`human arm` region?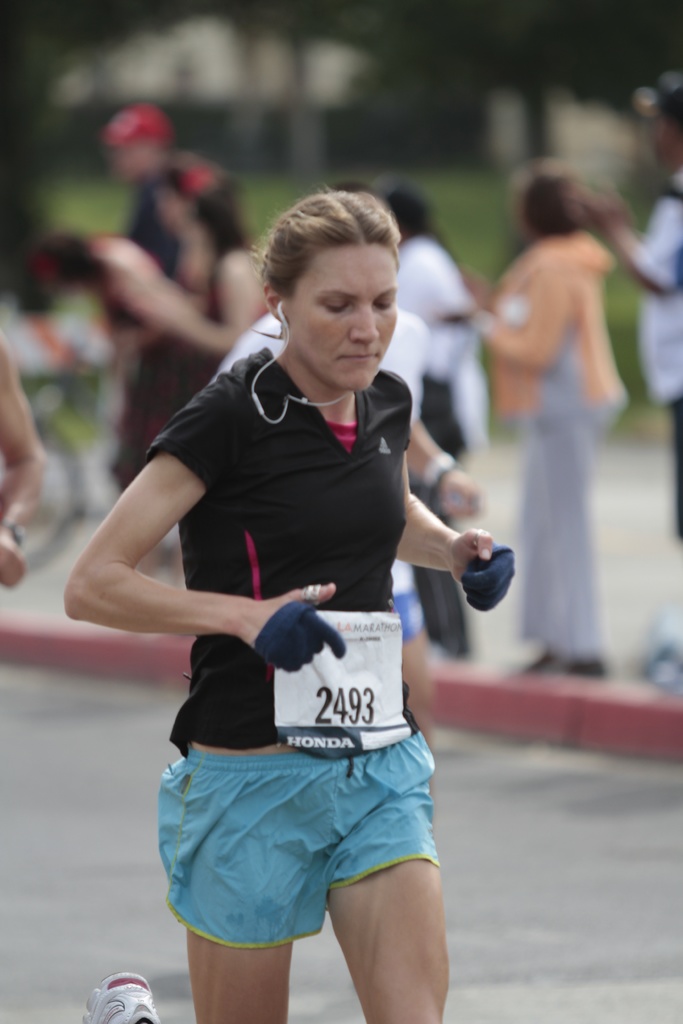
select_region(459, 255, 581, 376)
